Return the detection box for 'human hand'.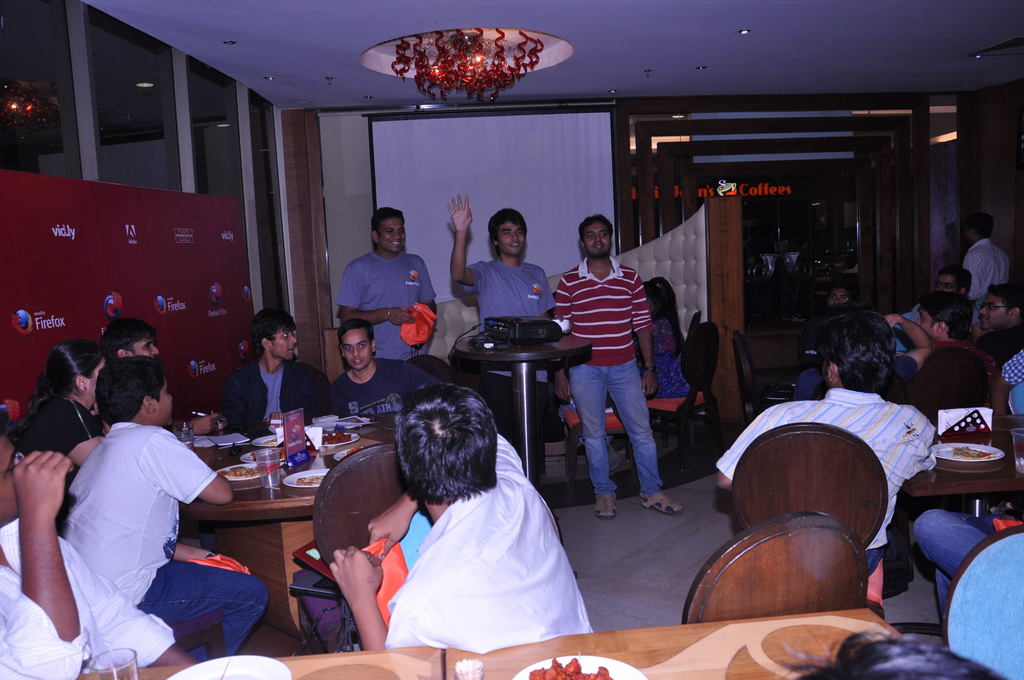
(left=447, top=193, right=475, bottom=234).
